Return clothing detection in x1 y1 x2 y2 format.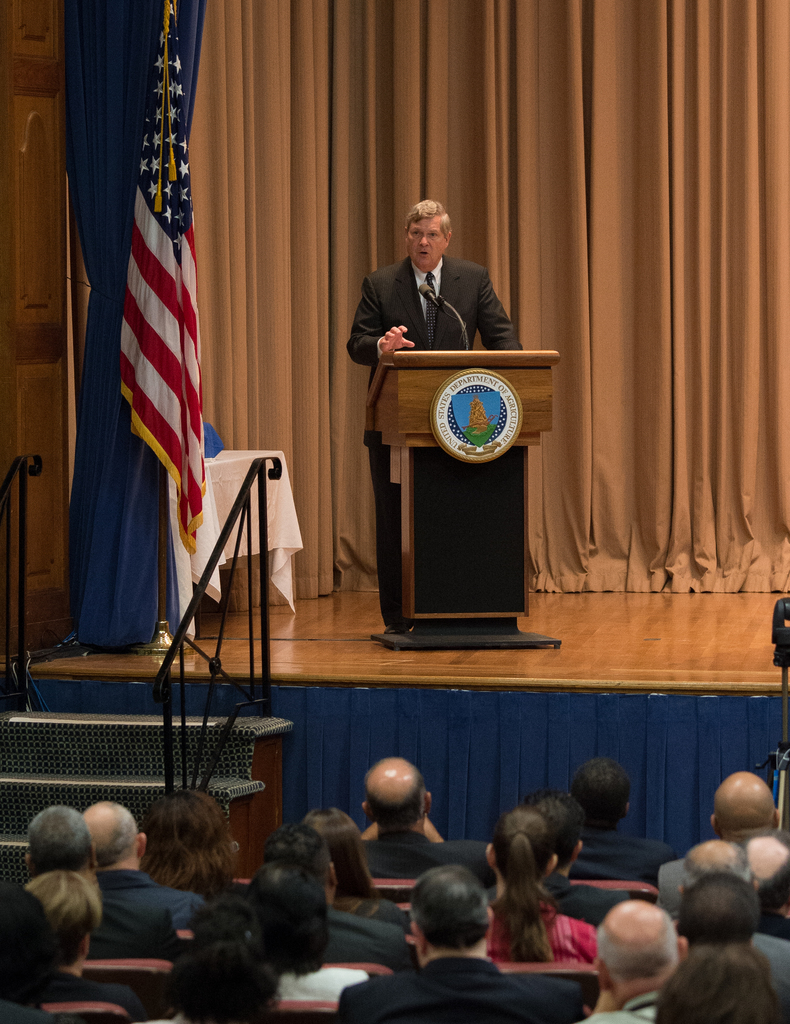
322 906 415 968.
